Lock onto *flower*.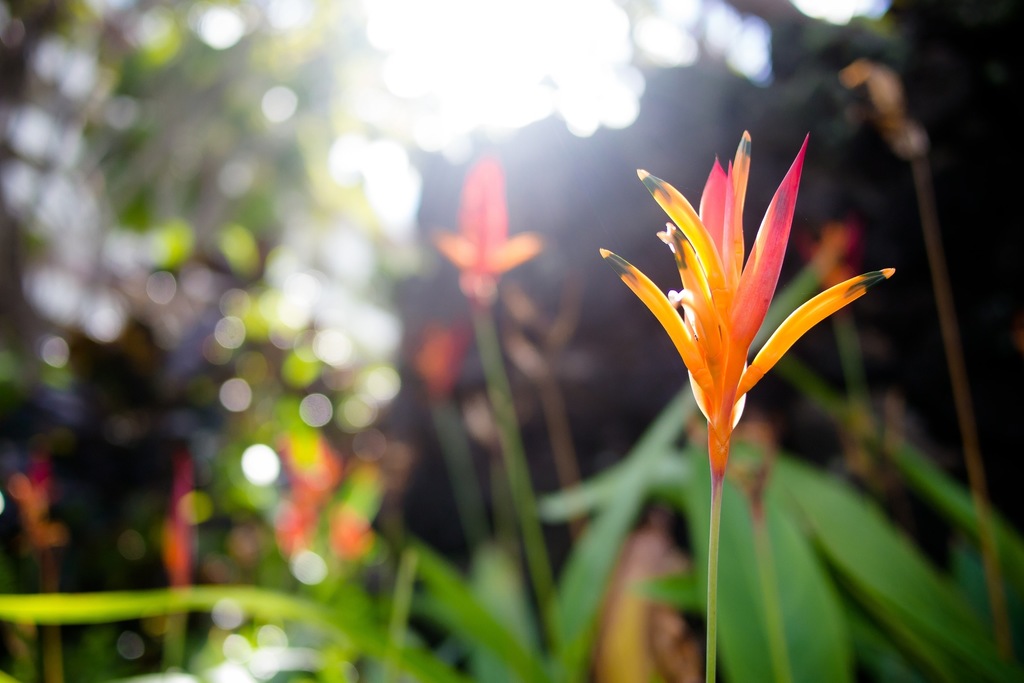
Locked: detection(430, 152, 549, 292).
